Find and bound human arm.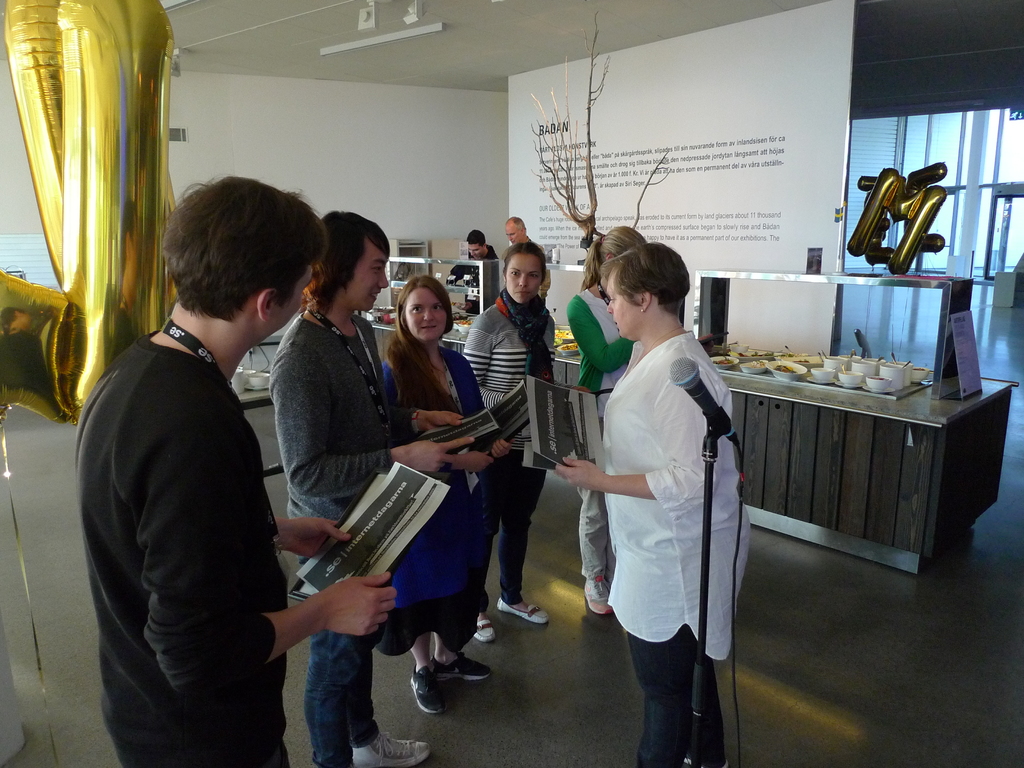
Bound: [460,302,520,462].
